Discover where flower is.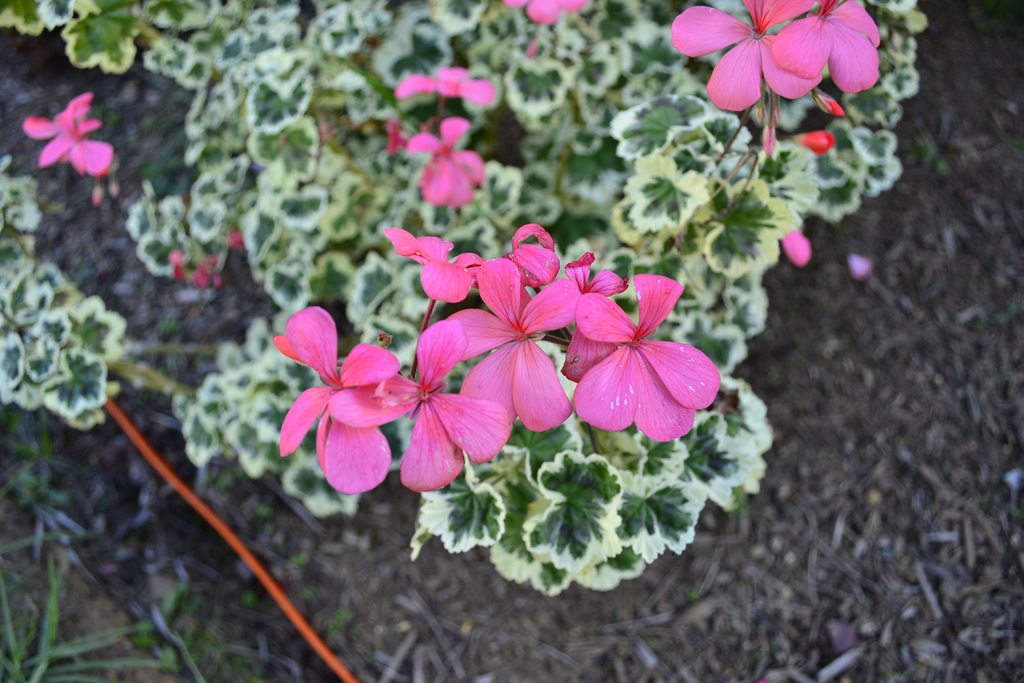
Discovered at box(23, 89, 90, 172).
